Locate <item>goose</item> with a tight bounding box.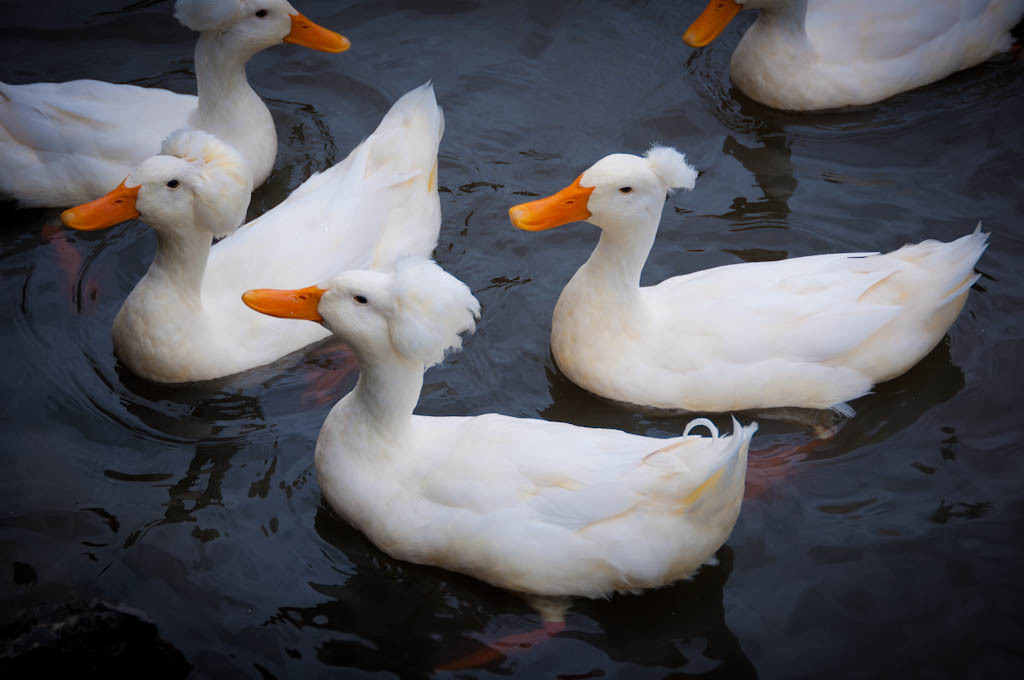
locate(63, 79, 444, 381).
